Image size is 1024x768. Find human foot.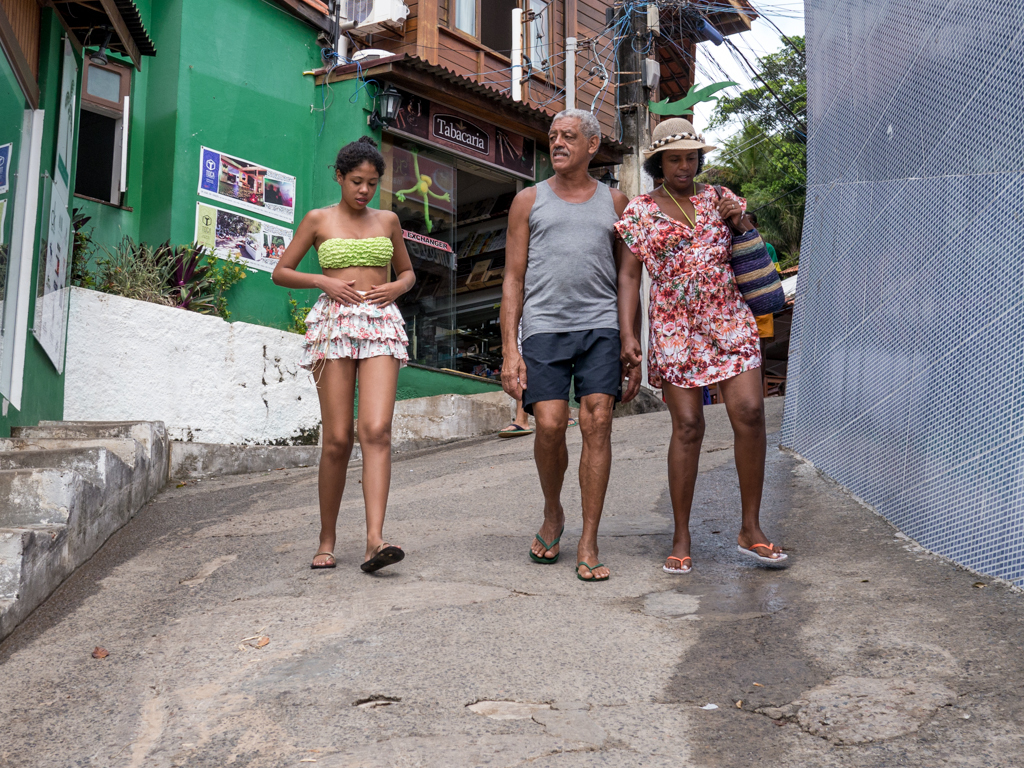
579,532,611,581.
